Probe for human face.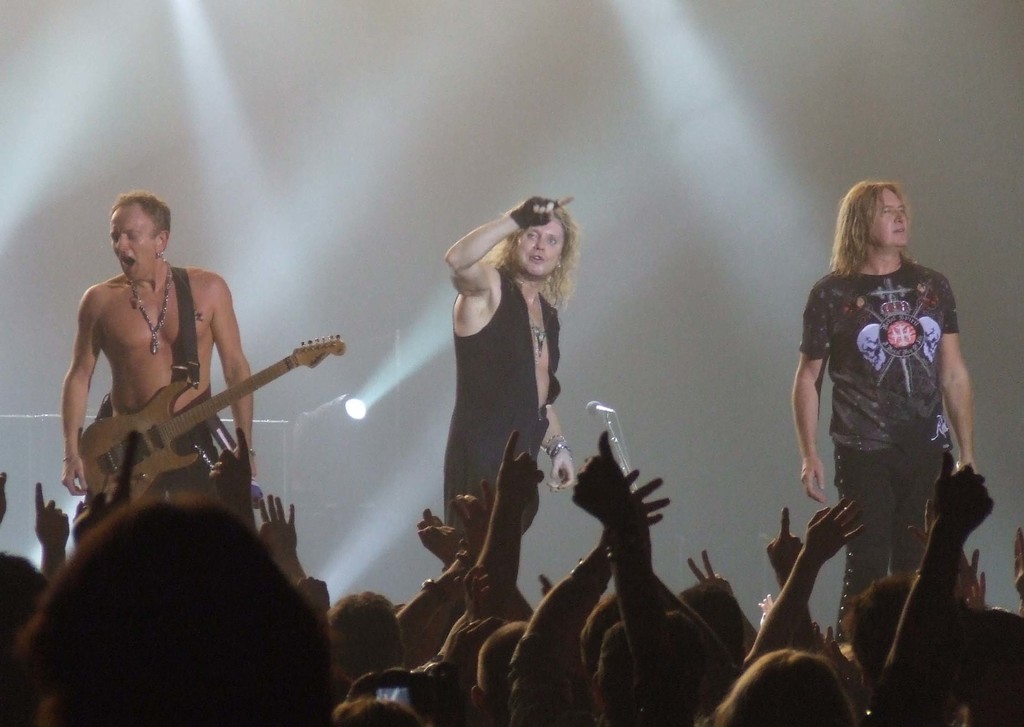
Probe result: bbox(108, 211, 158, 282).
